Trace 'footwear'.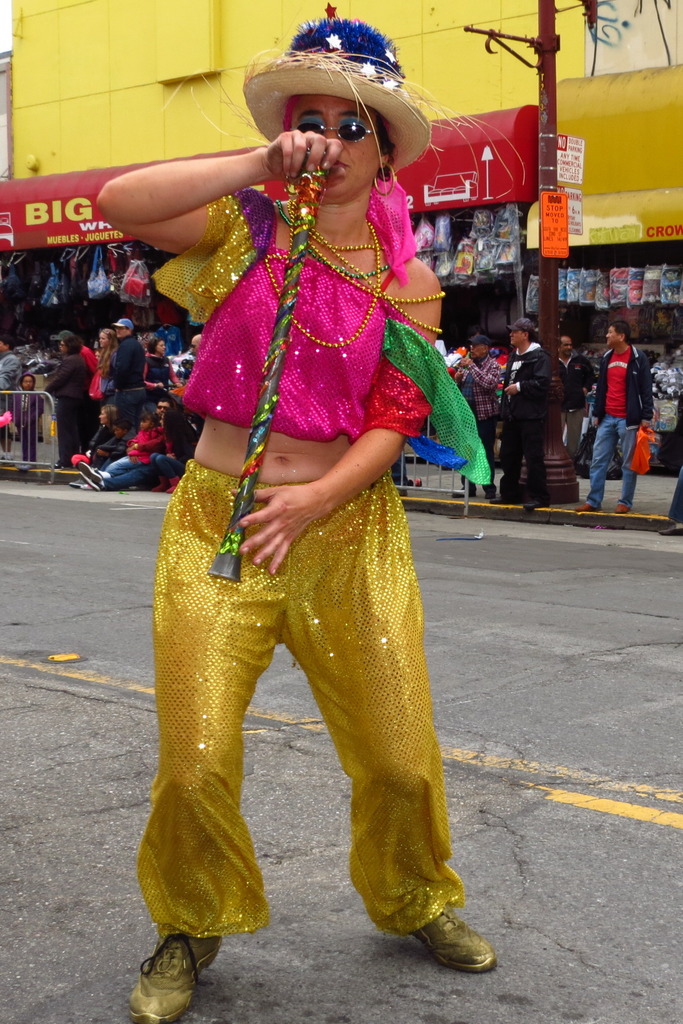
Traced to BBox(576, 502, 597, 511).
